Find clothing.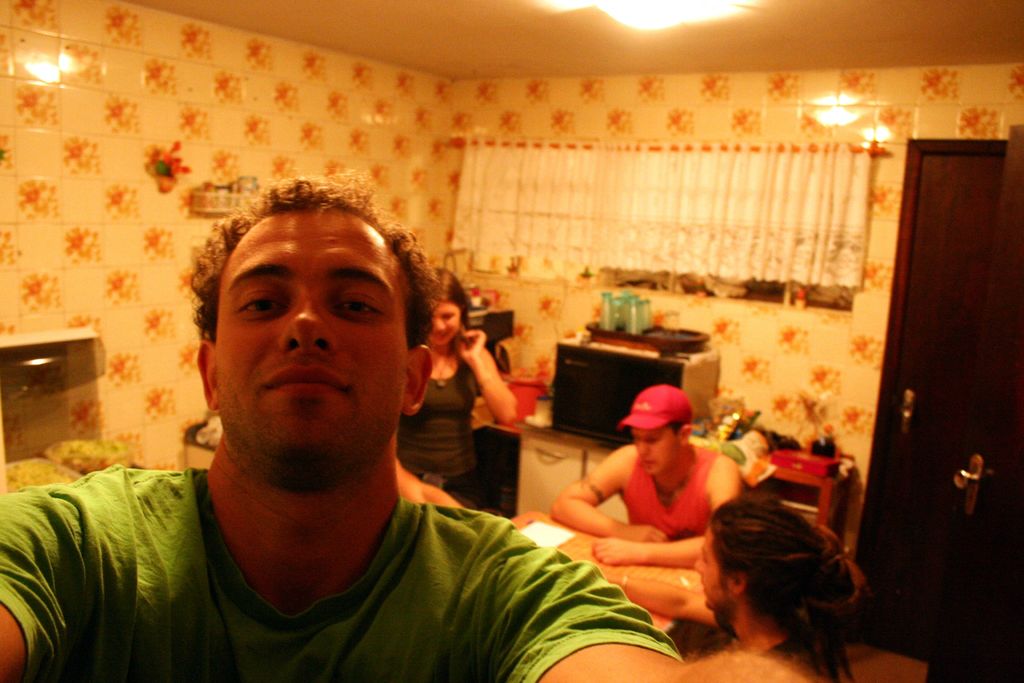
pyautogui.locateOnScreen(26, 405, 627, 679).
